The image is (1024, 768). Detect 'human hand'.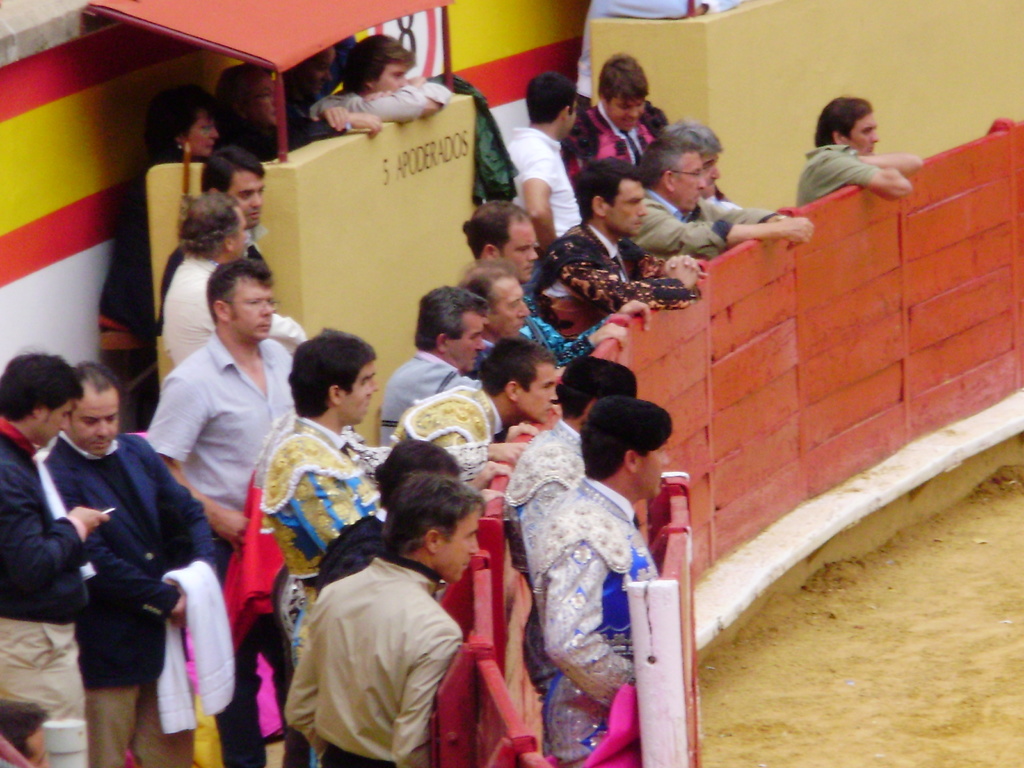
Detection: [x1=166, y1=576, x2=184, y2=634].
